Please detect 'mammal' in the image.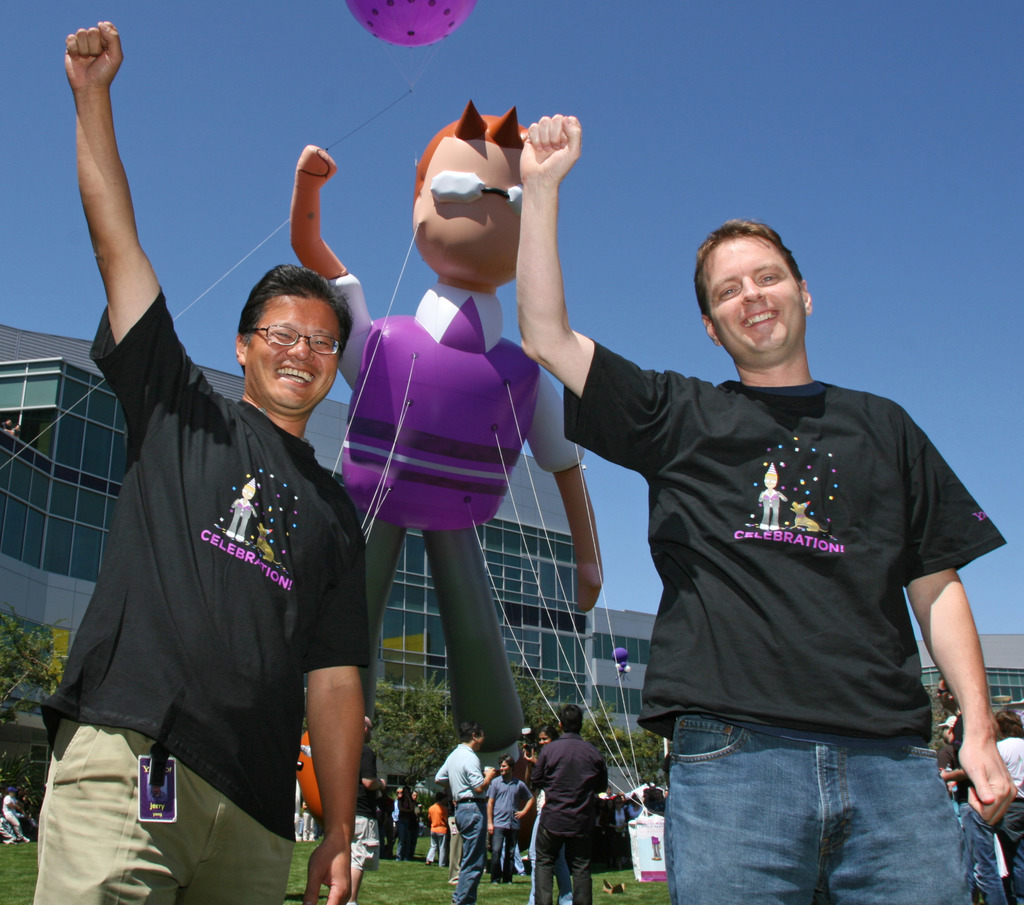
x1=31 y1=20 x2=372 y2=904.
